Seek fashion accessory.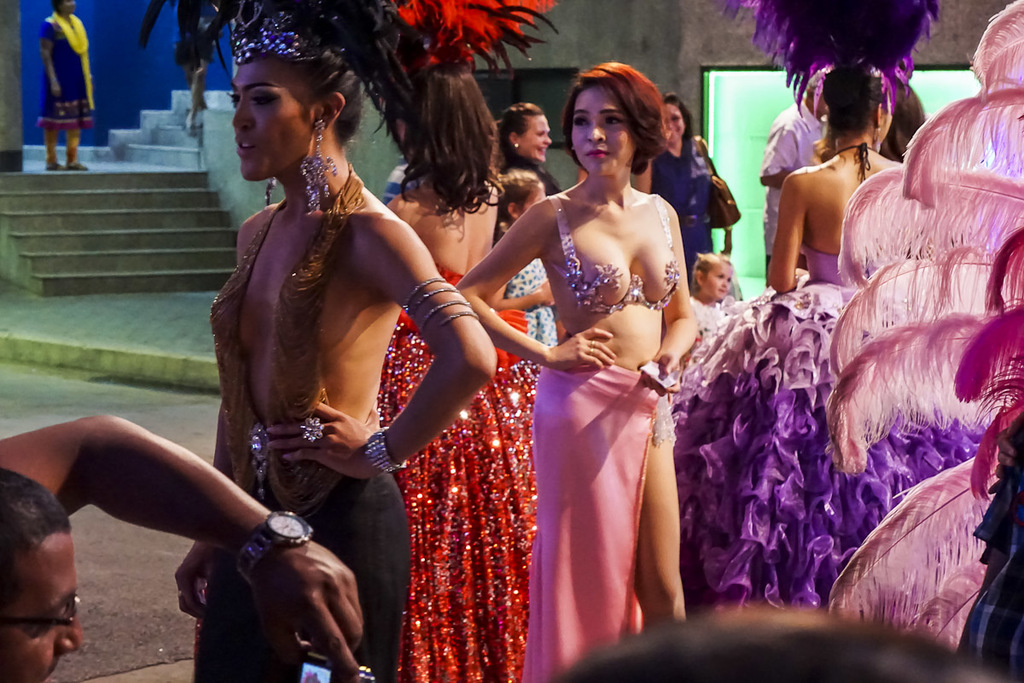
237 505 313 575.
